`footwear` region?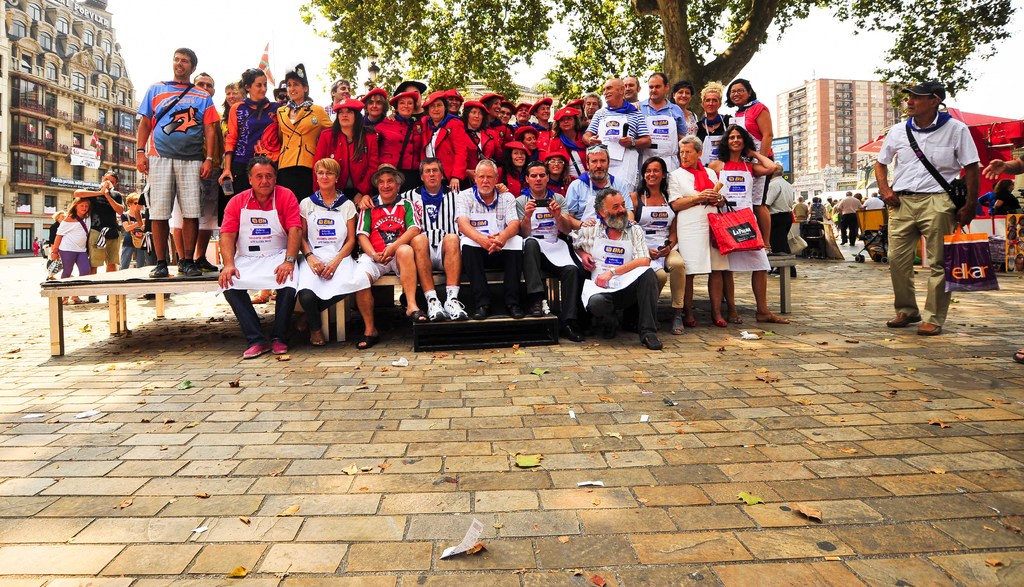
select_region(88, 294, 101, 304)
